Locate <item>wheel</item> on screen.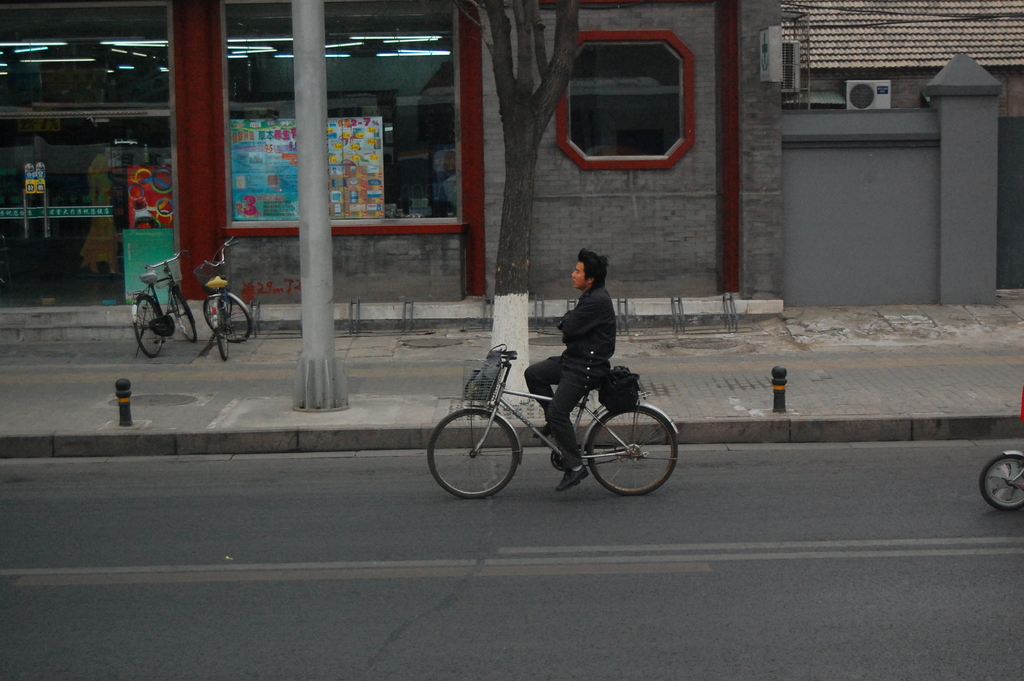
On screen at detection(137, 296, 170, 361).
